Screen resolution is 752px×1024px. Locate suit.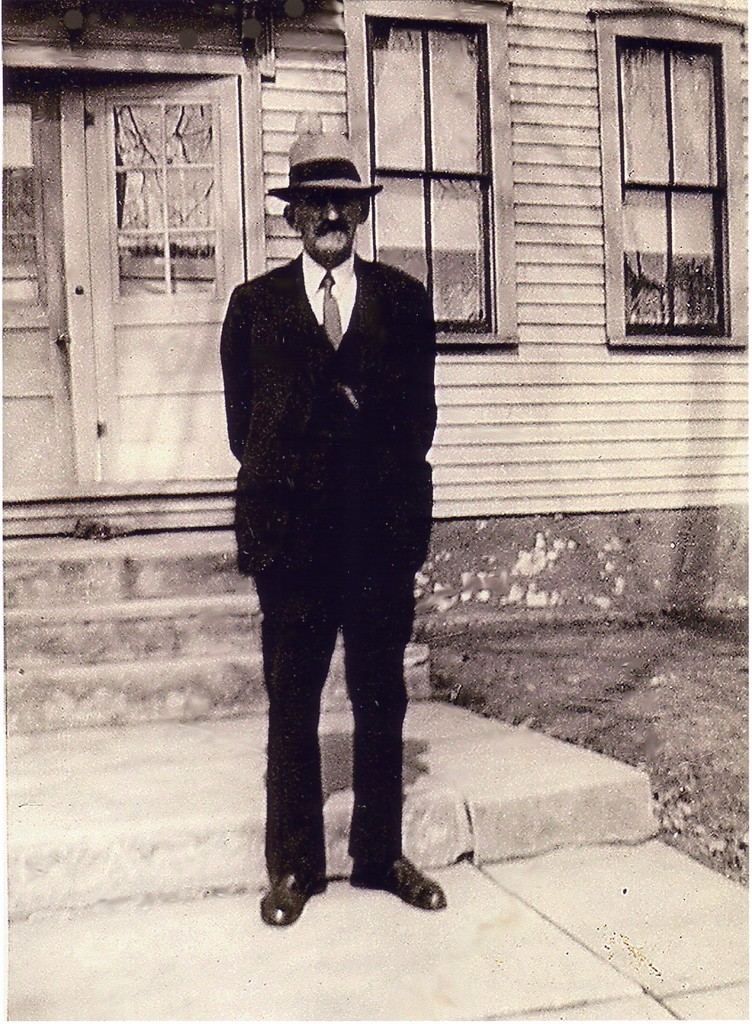
bbox=[205, 185, 460, 933].
